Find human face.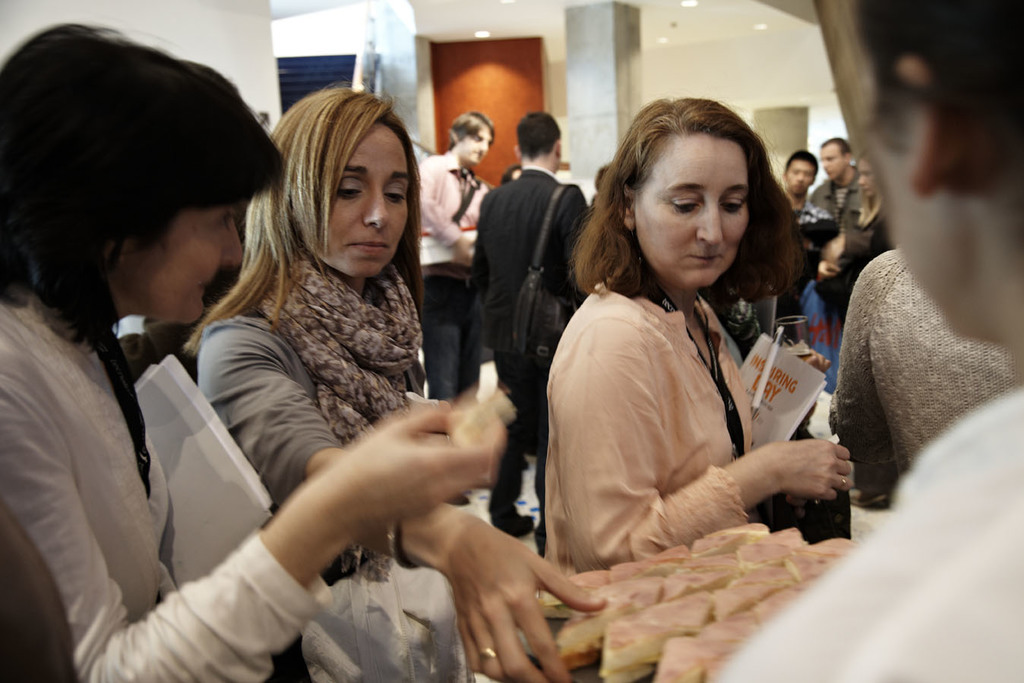
locate(306, 118, 410, 276).
